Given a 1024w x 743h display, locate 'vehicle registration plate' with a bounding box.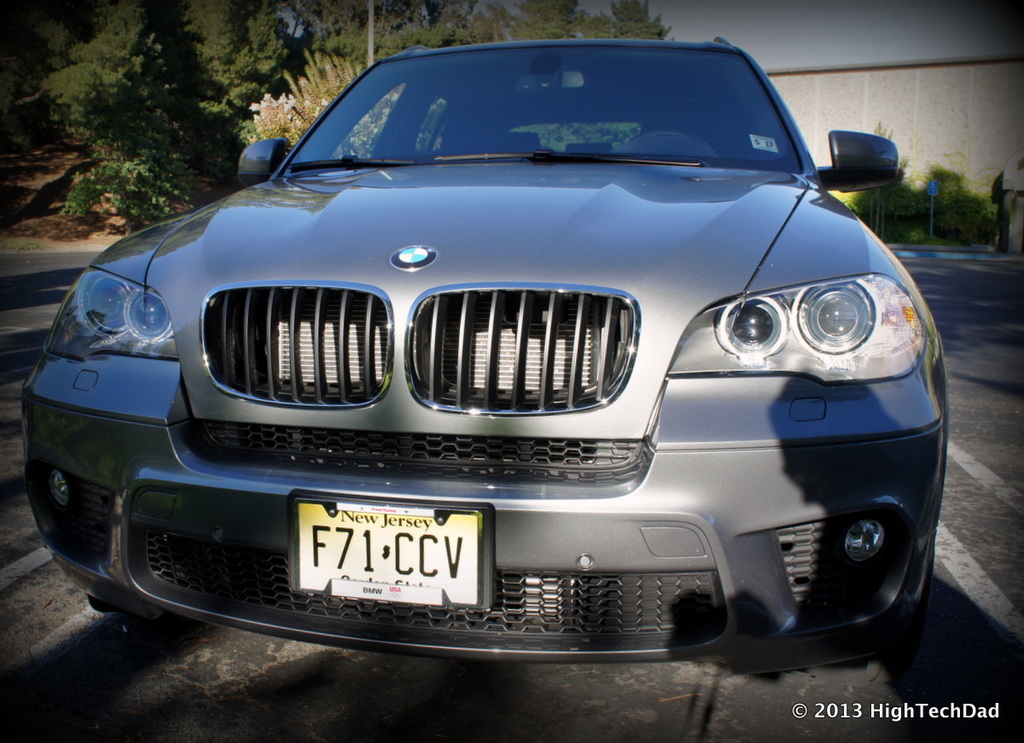
Located: 274,502,494,622.
